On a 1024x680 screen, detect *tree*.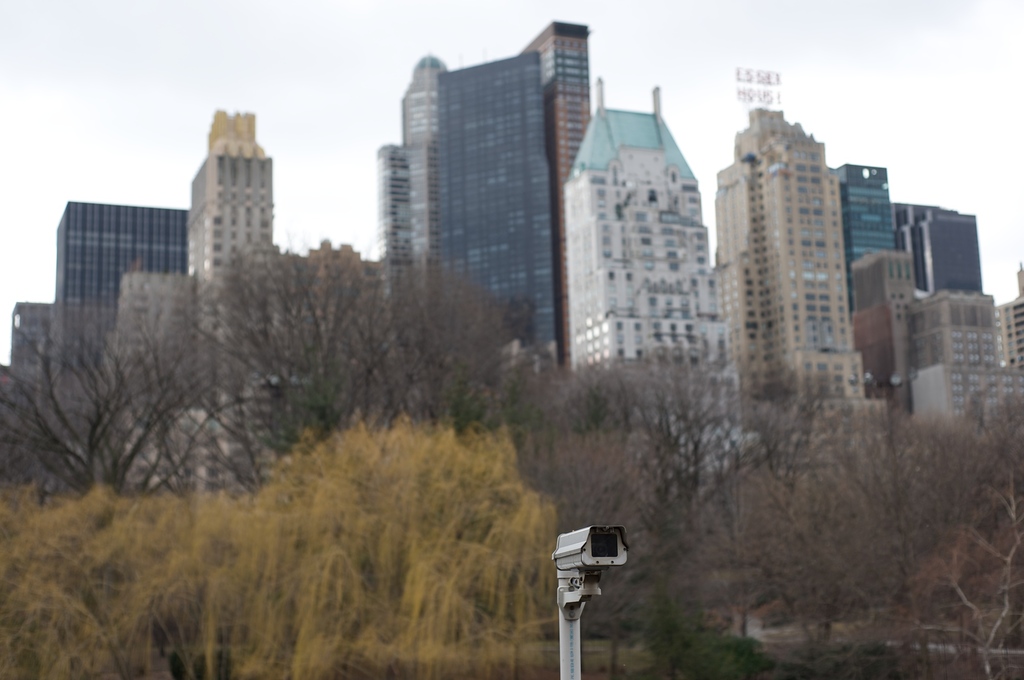
x1=13, y1=284, x2=180, y2=514.
